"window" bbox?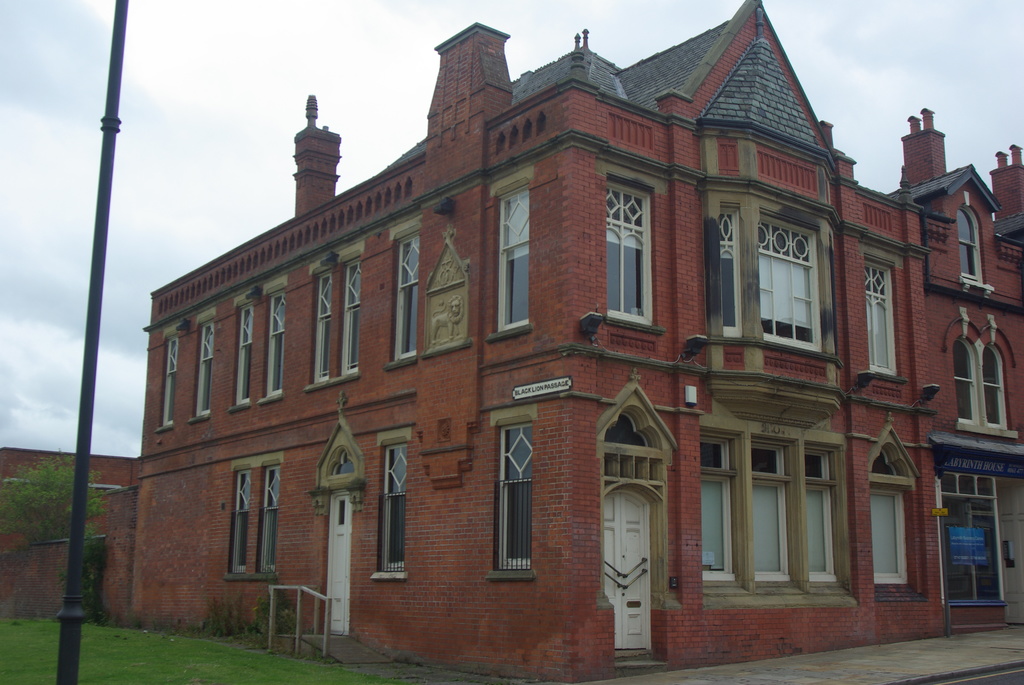
select_region(258, 272, 295, 404)
